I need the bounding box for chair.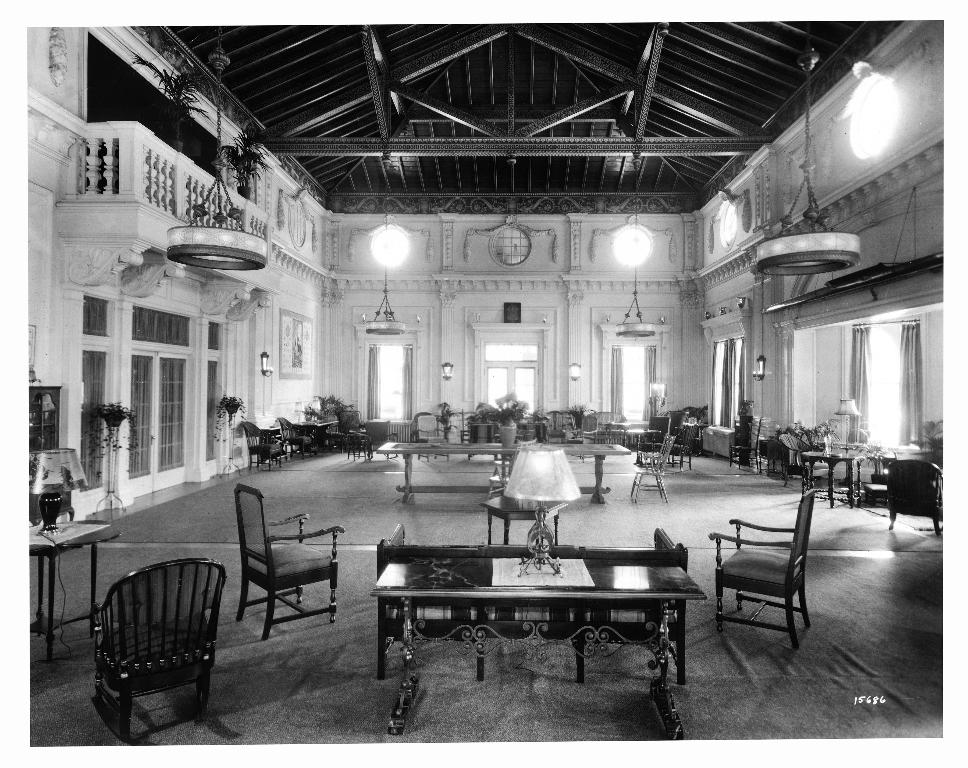
Here it is: (654, 423, 693, 468).
